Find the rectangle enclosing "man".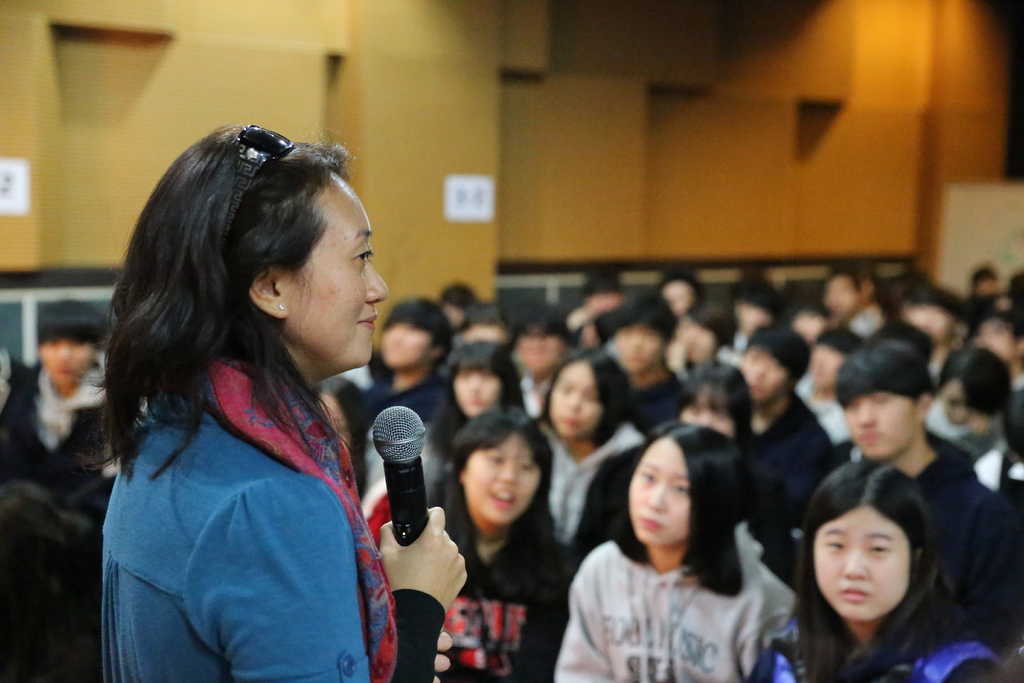
734:323:826:543.
